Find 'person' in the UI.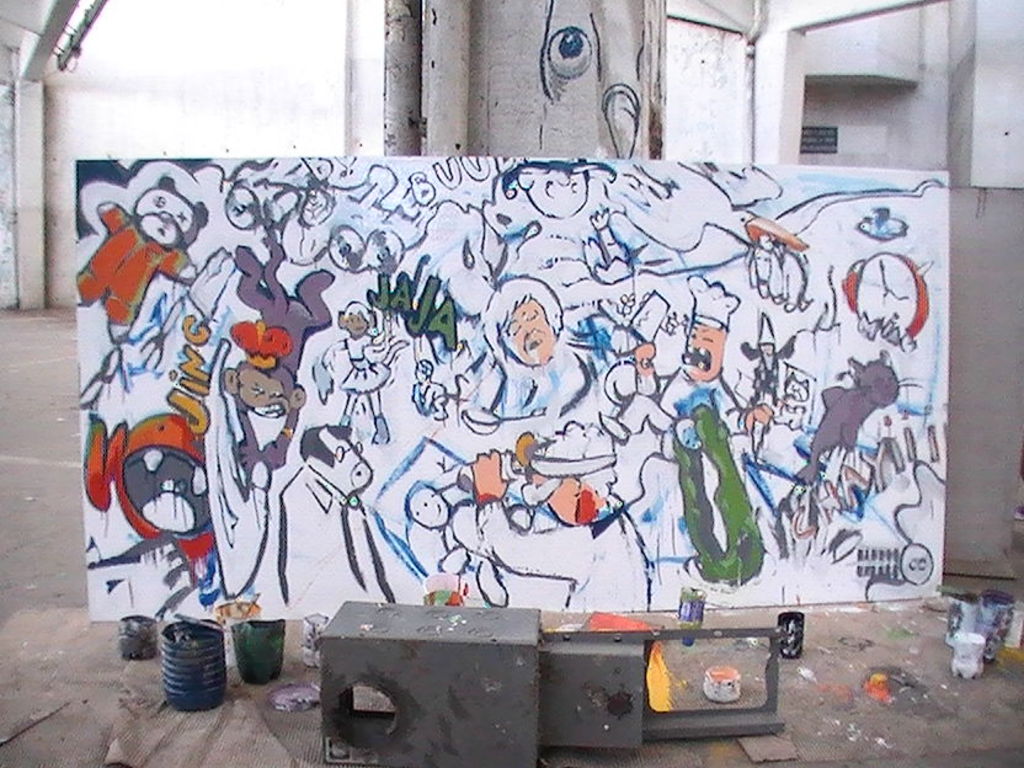
UI element at rect(470, 416, 654, 614).
